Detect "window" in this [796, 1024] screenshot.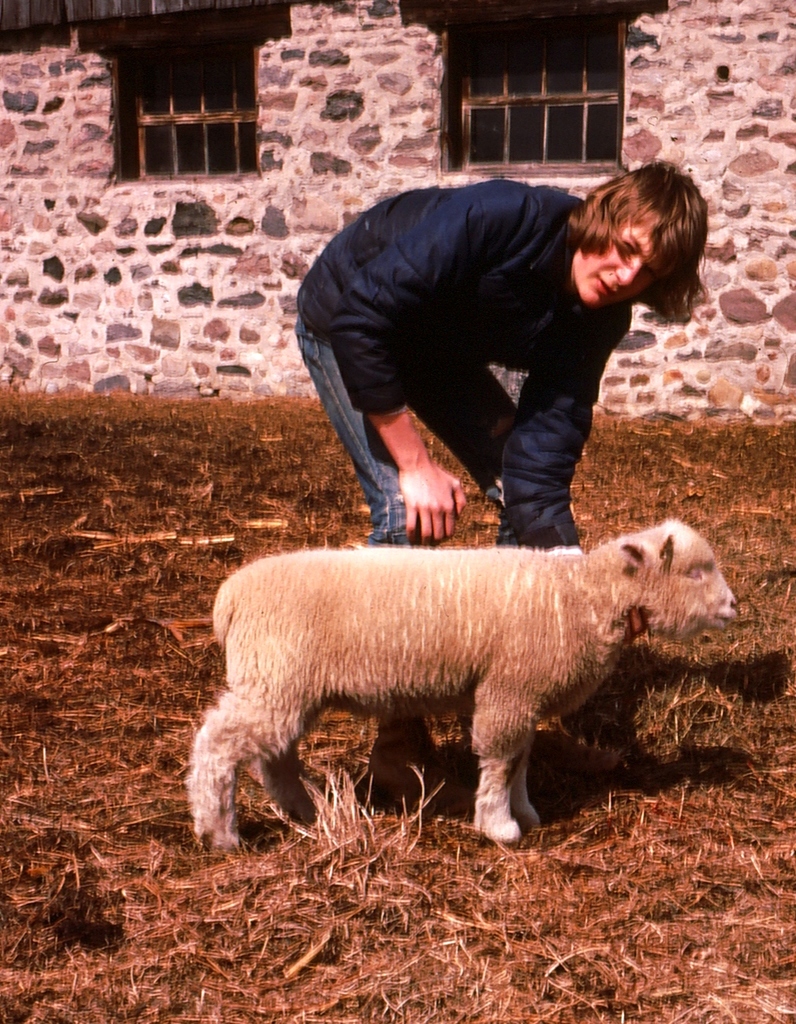
Detection: bbox(430, 0, 647, 180).
